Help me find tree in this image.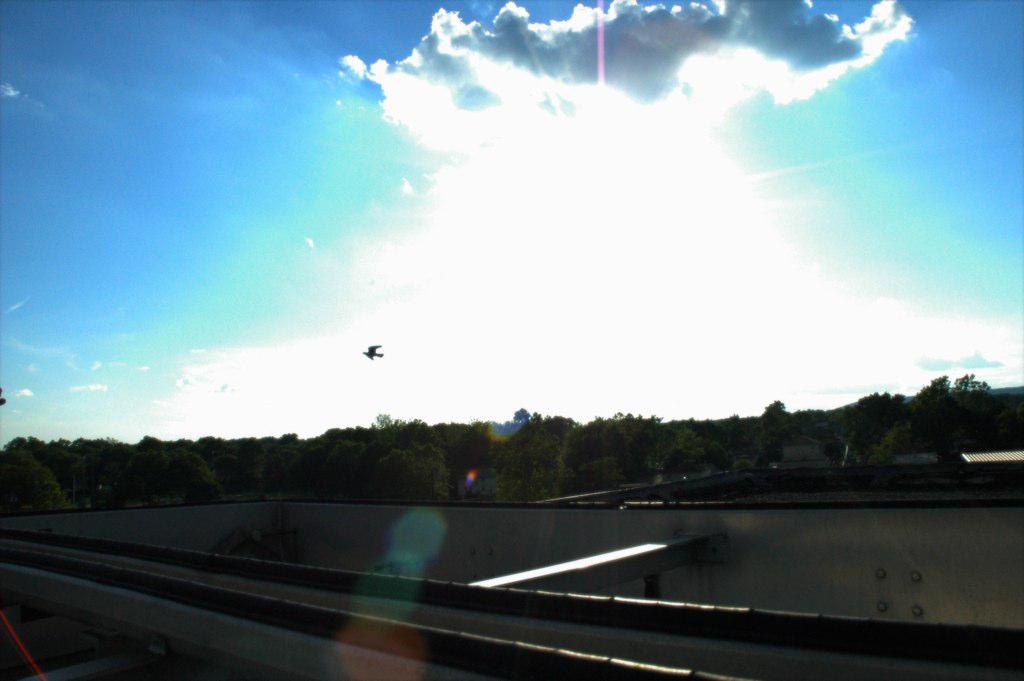
Found it: {"x1": 574, "y1": 409, "x2": 663, "y2": 490}.
